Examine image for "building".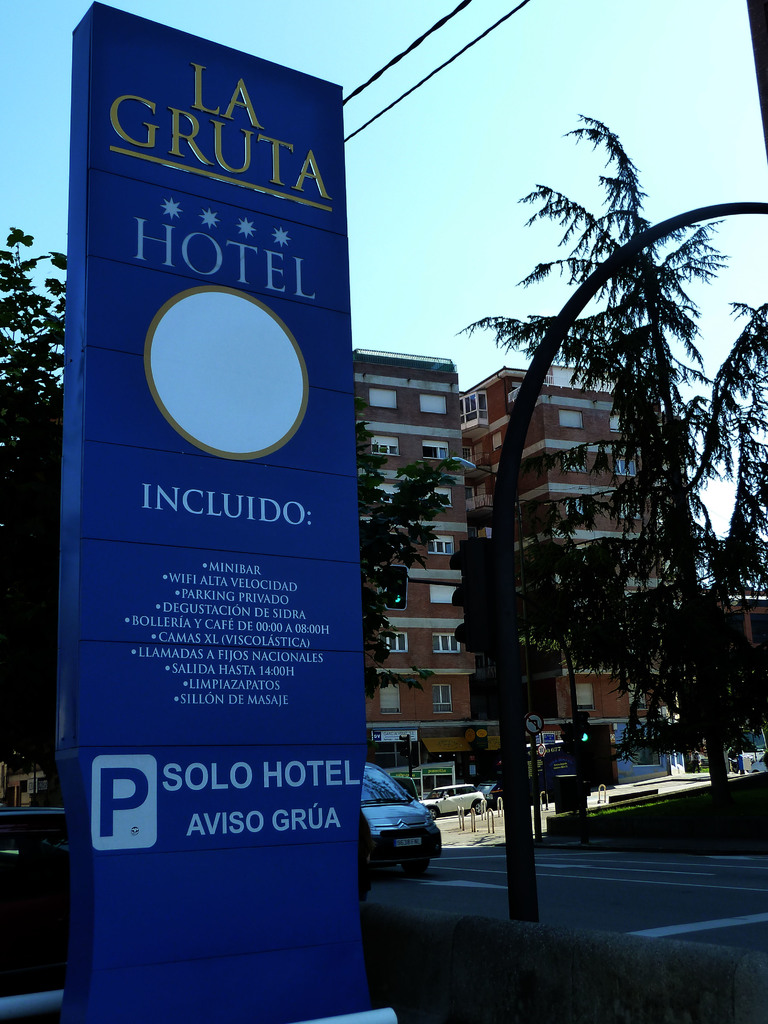
Examination result: (350,346,686,783).
